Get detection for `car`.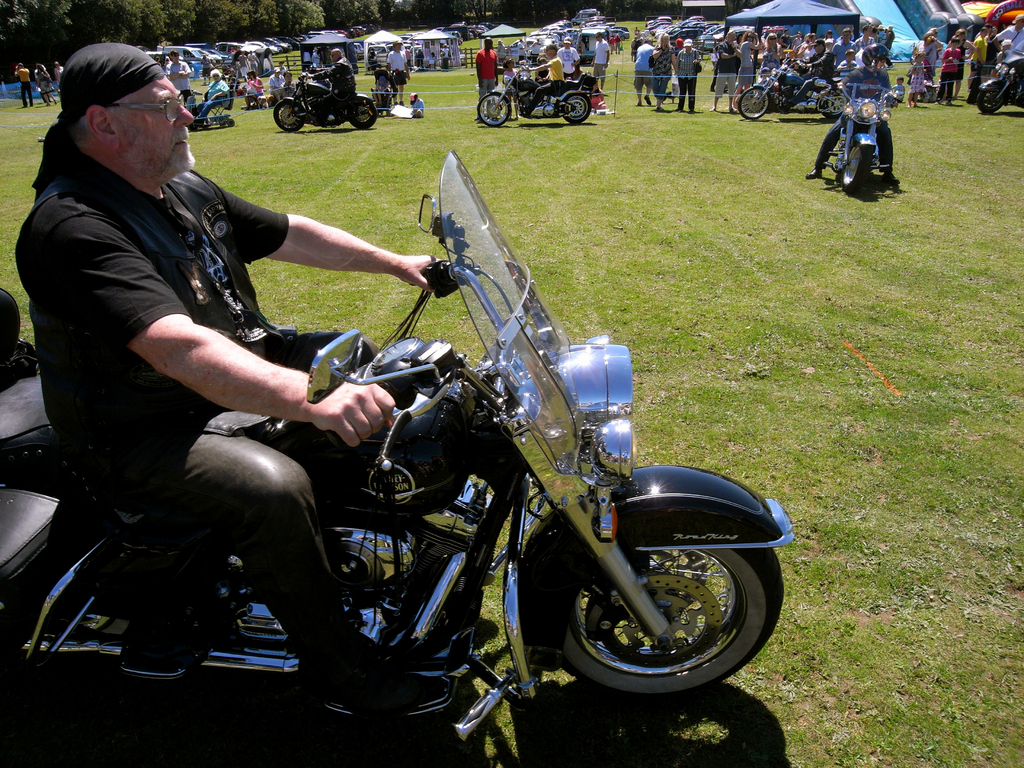
Detection: detection(671, 30, 703, 44).
